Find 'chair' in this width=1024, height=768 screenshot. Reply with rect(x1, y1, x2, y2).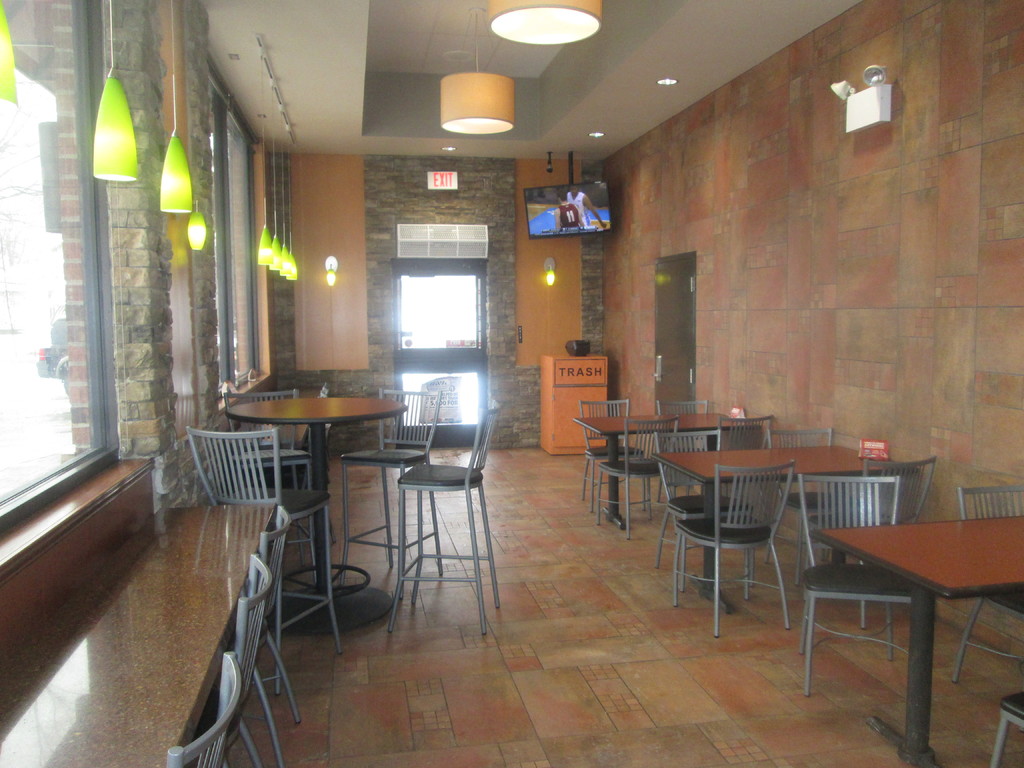
rect(576, 398, 648, 497).
